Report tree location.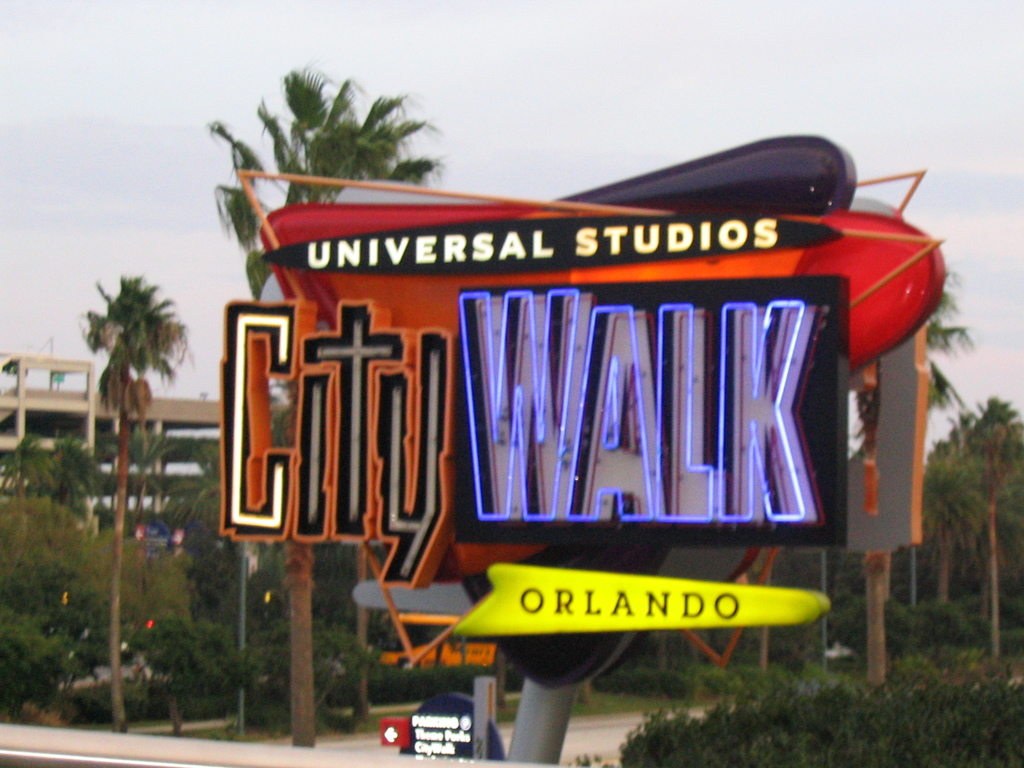
Report: x1=82 y1=267 x2=195 y2=735.
